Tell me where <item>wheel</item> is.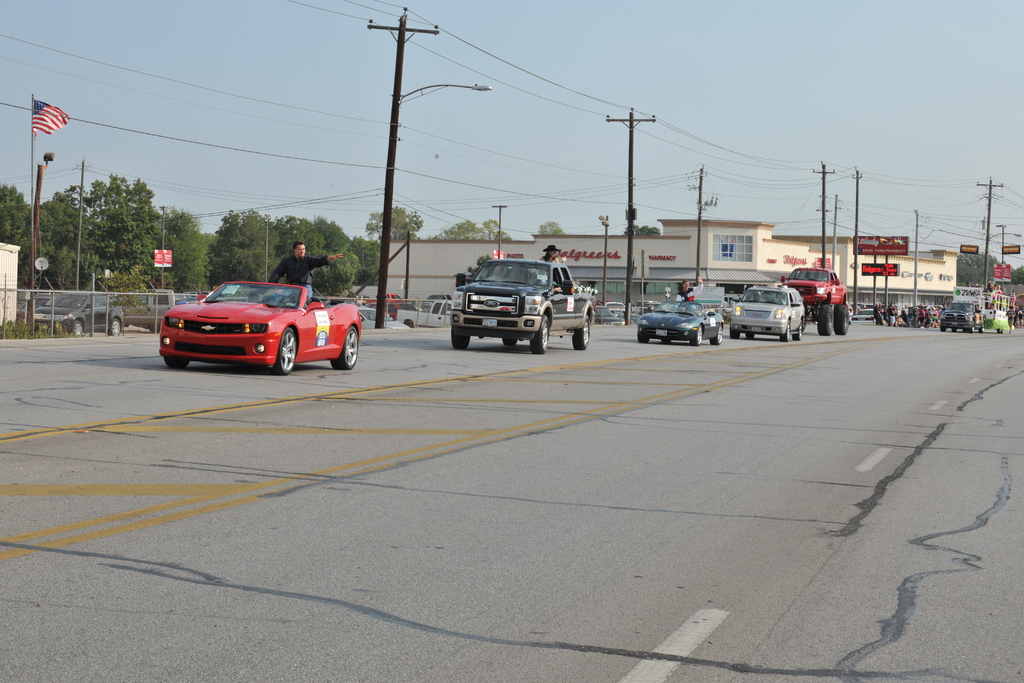
<item>wheel</item> is at region(332, 327, 357, 369).
